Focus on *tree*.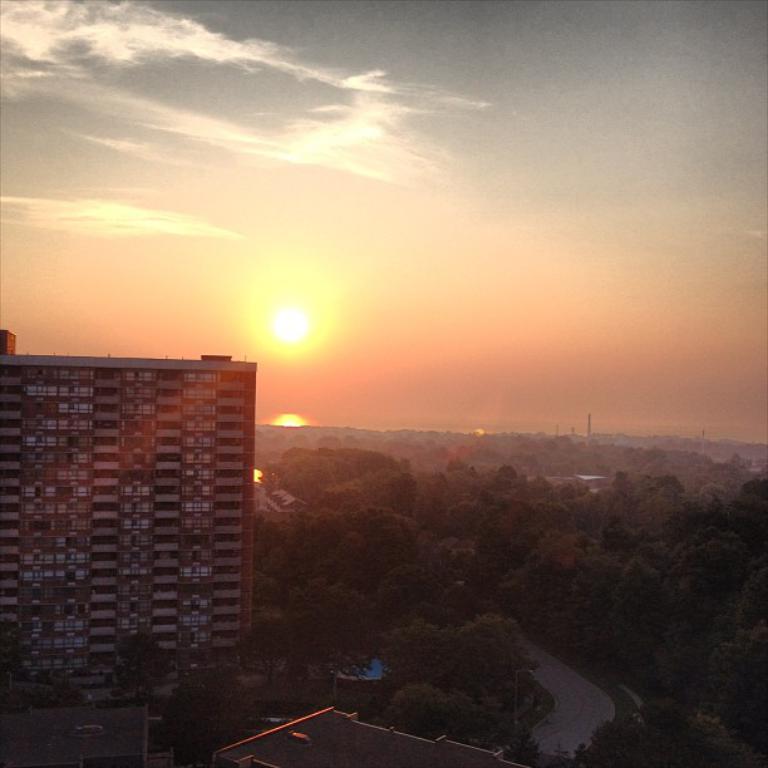
Focused at {"x1": 698, "y1": 476, "x2": 767, "y2": 561}.
